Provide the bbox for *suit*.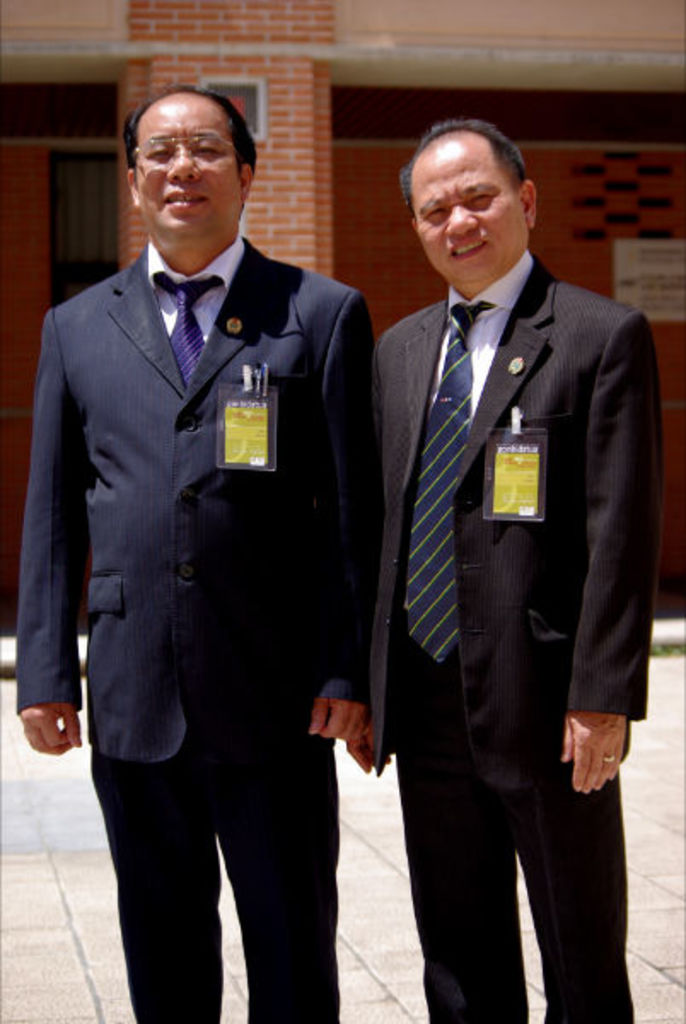
bbox(17, 229, 391, 1022).
